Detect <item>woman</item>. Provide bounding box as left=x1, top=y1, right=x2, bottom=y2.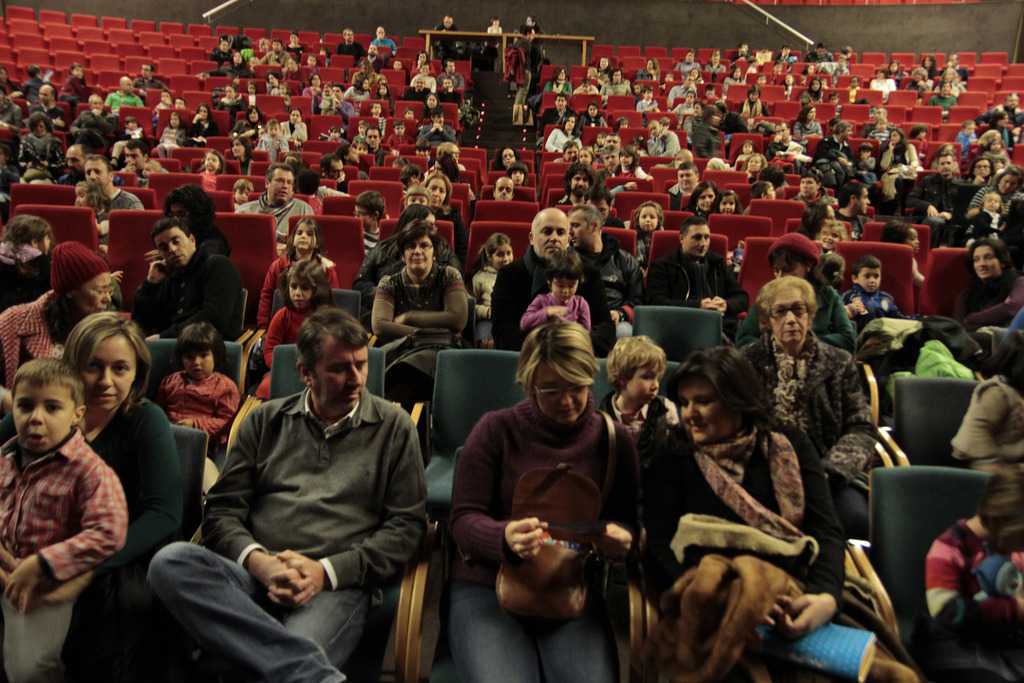
left=433, top=158, right=474, bottom=202.
